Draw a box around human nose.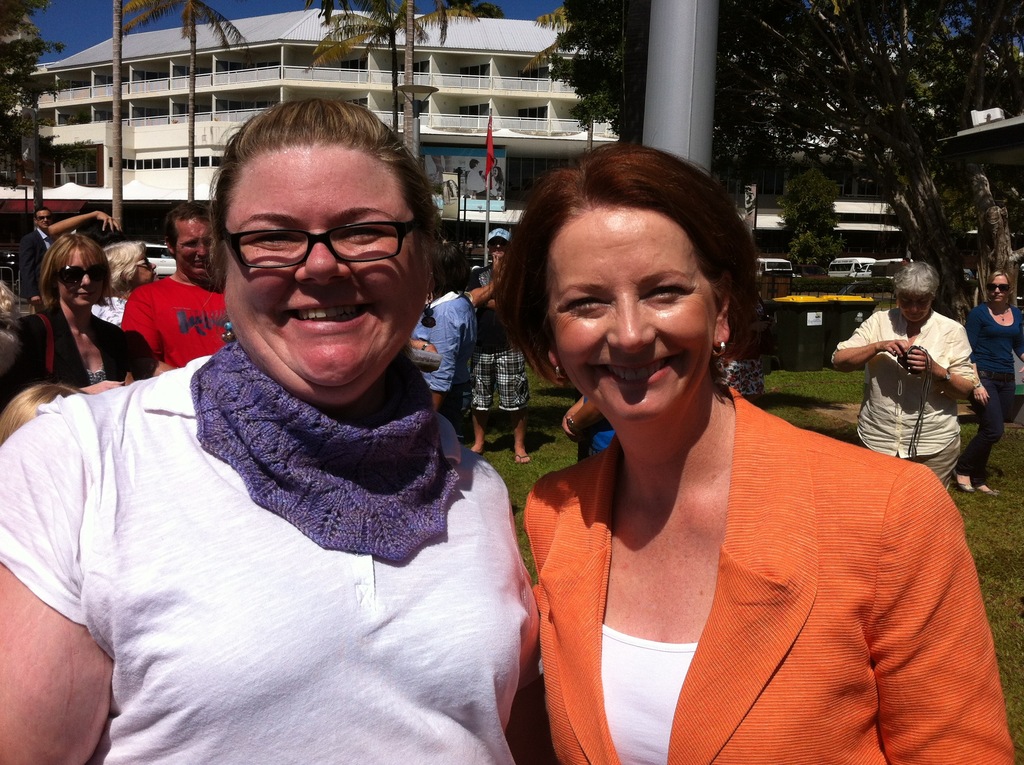
[x1=196, y1=242, x2=205, y2=255].
